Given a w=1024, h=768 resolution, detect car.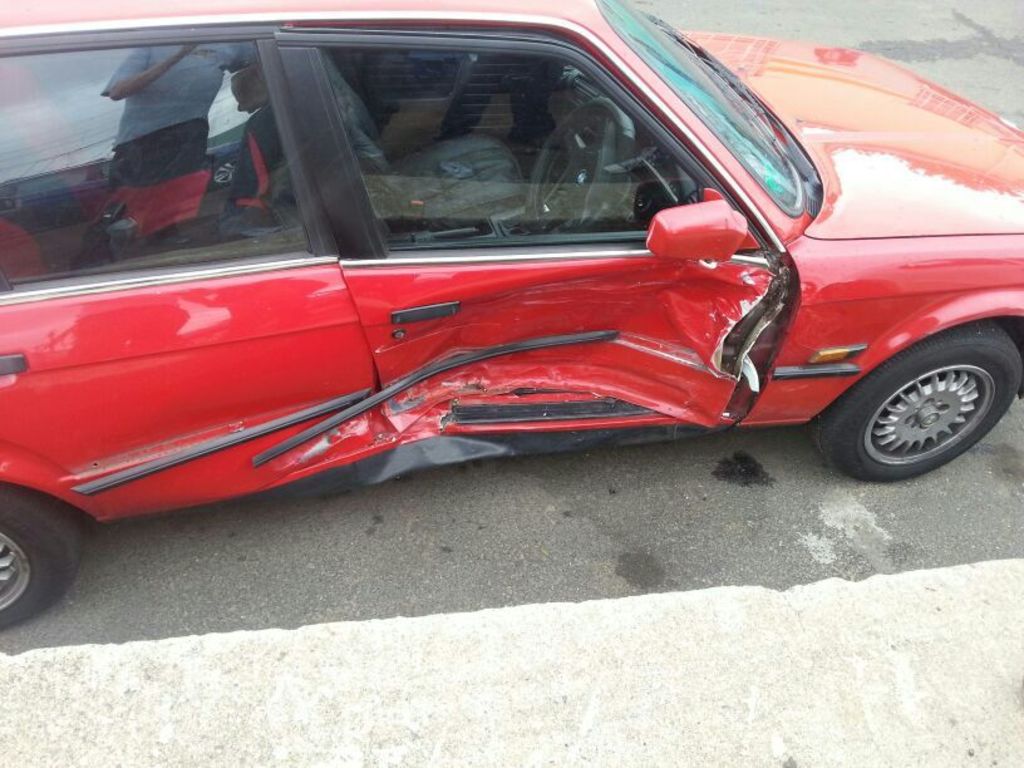
rect(0, 0, 1023, 634).
